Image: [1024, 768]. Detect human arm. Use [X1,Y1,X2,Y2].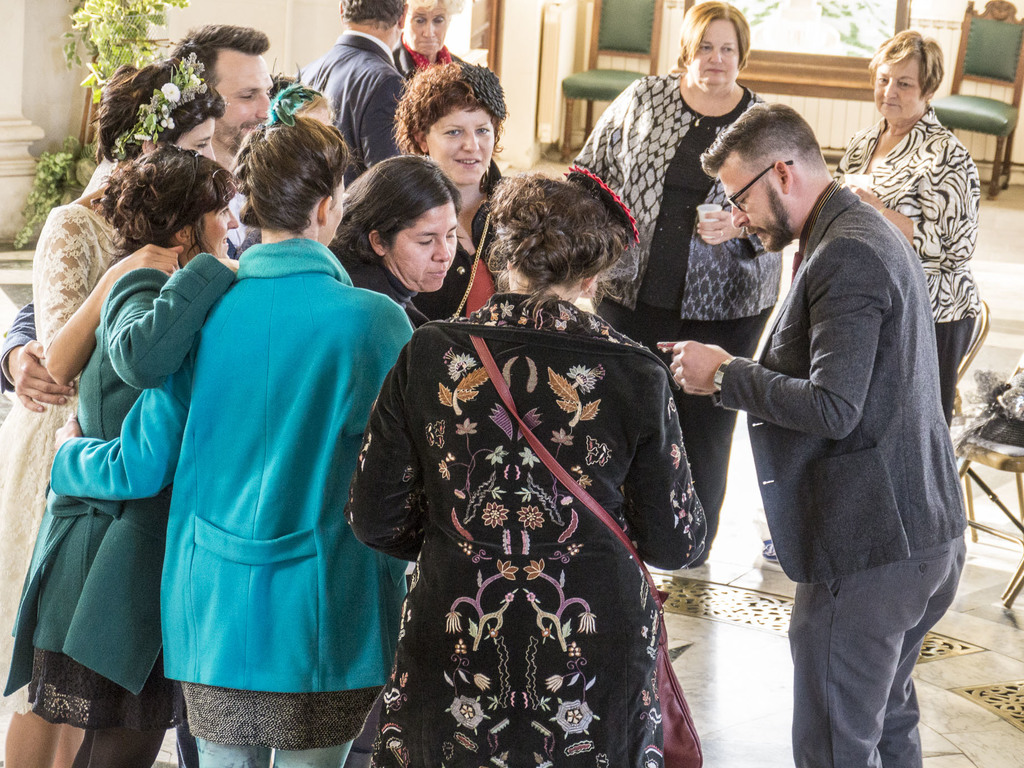
[619,354,718,565].
